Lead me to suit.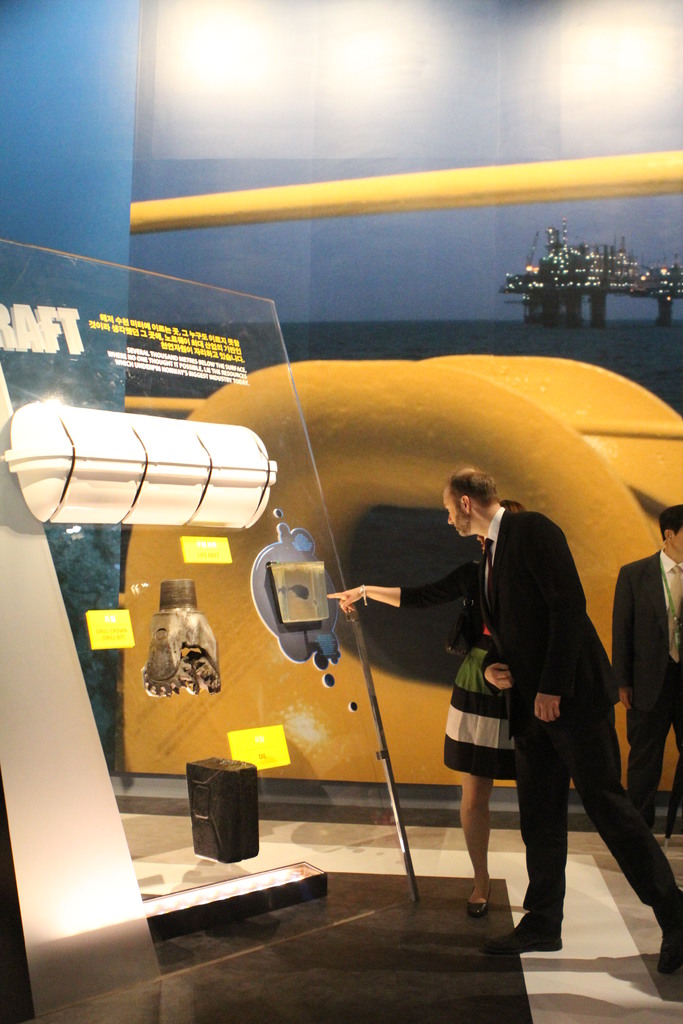
Lead to crop(589, 543, 675, 819).
